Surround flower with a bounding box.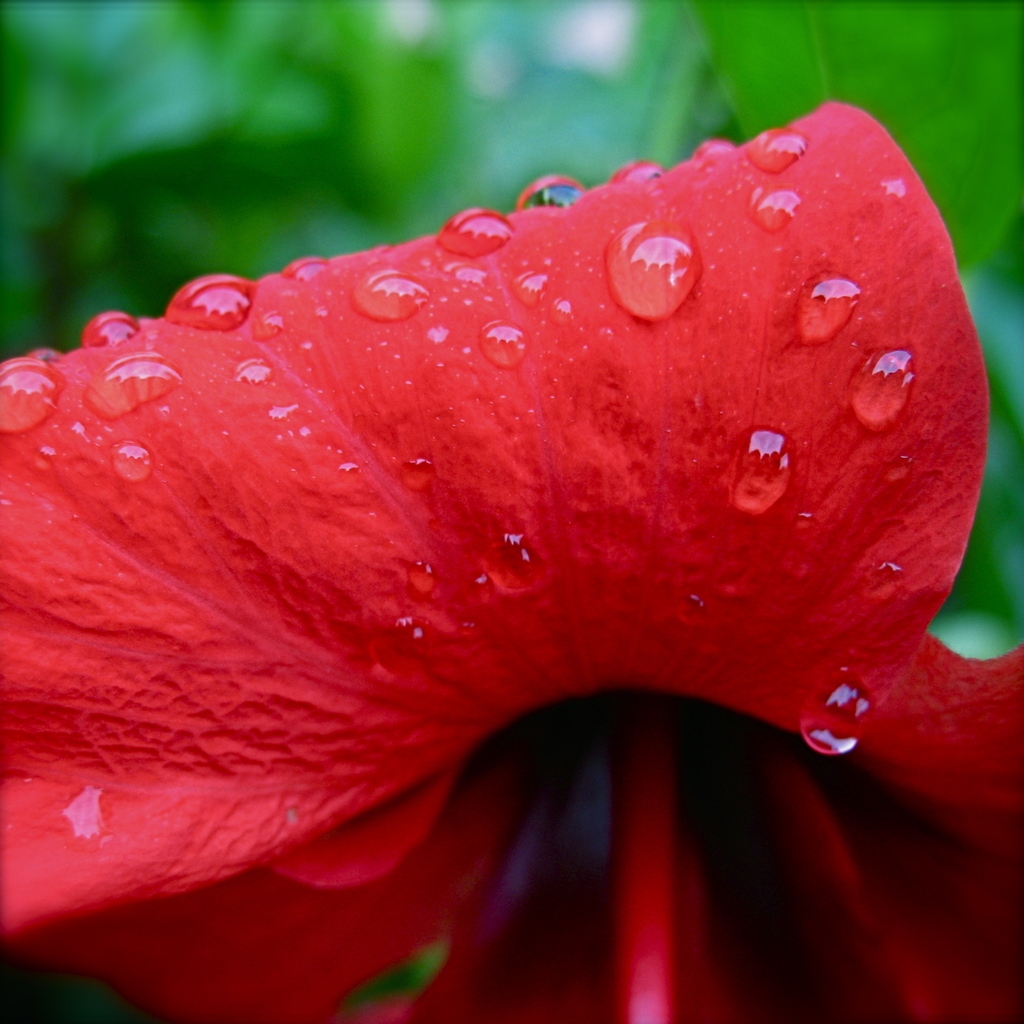
pyautogui.locateOnScreen(0, 99, 1023, 1023).
